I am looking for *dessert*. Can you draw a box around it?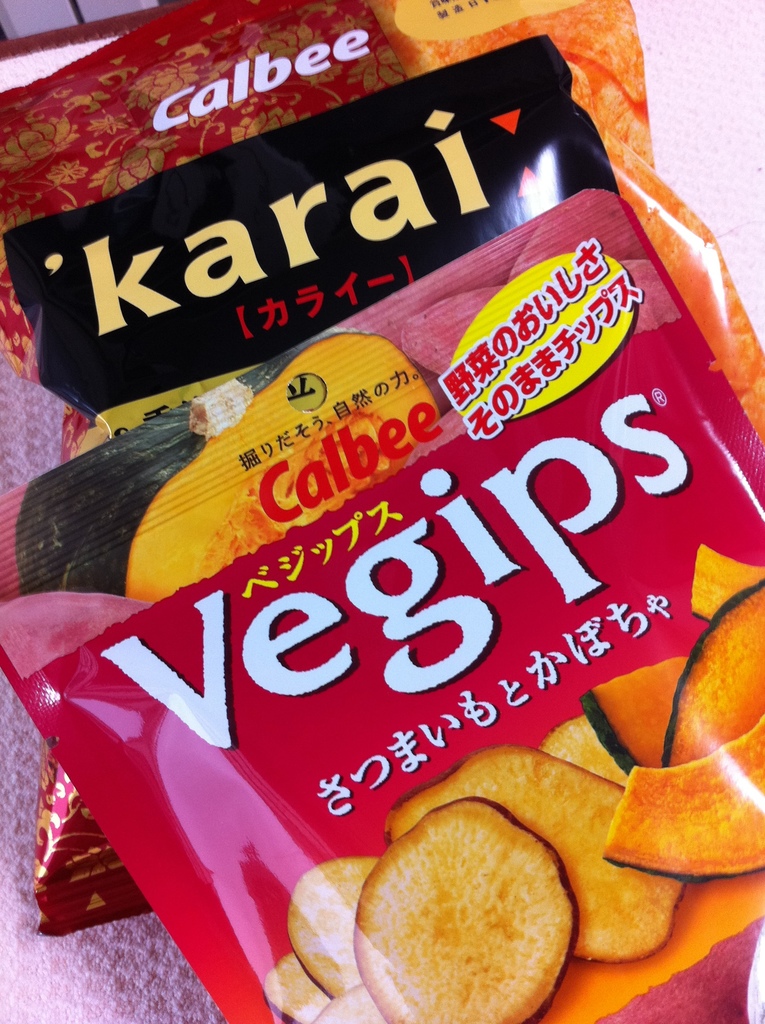
Sure, the bounding box is (x1=609, y1=705, x2=764, y2=881).
